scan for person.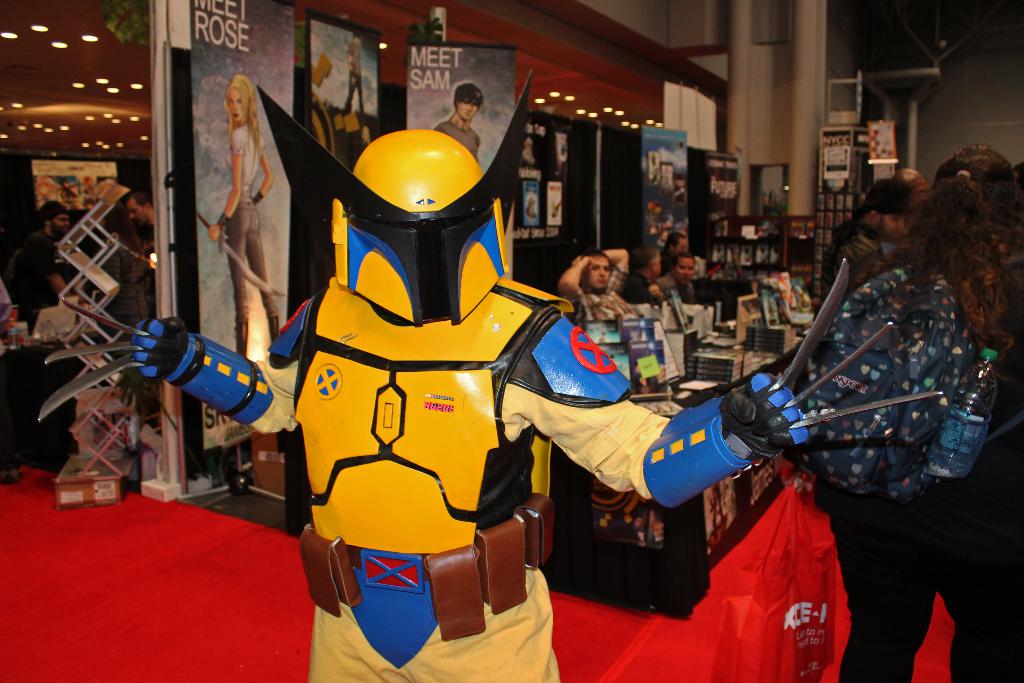
Scan result: select_region(124, 189, 157, 318).
